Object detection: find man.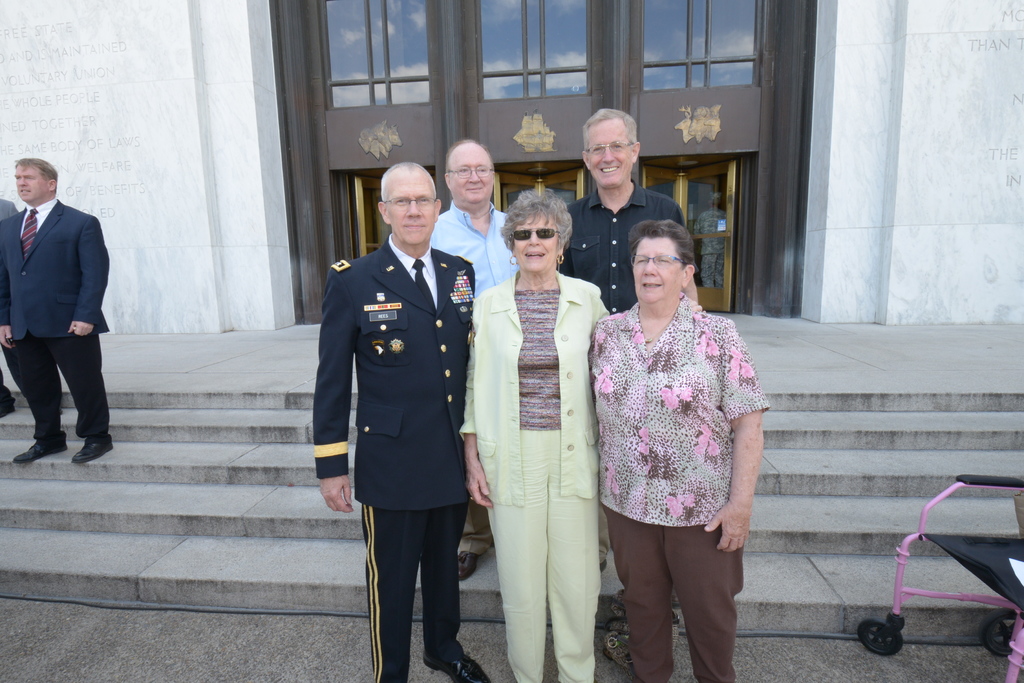
bbox=[3, 148, 118, 466].
